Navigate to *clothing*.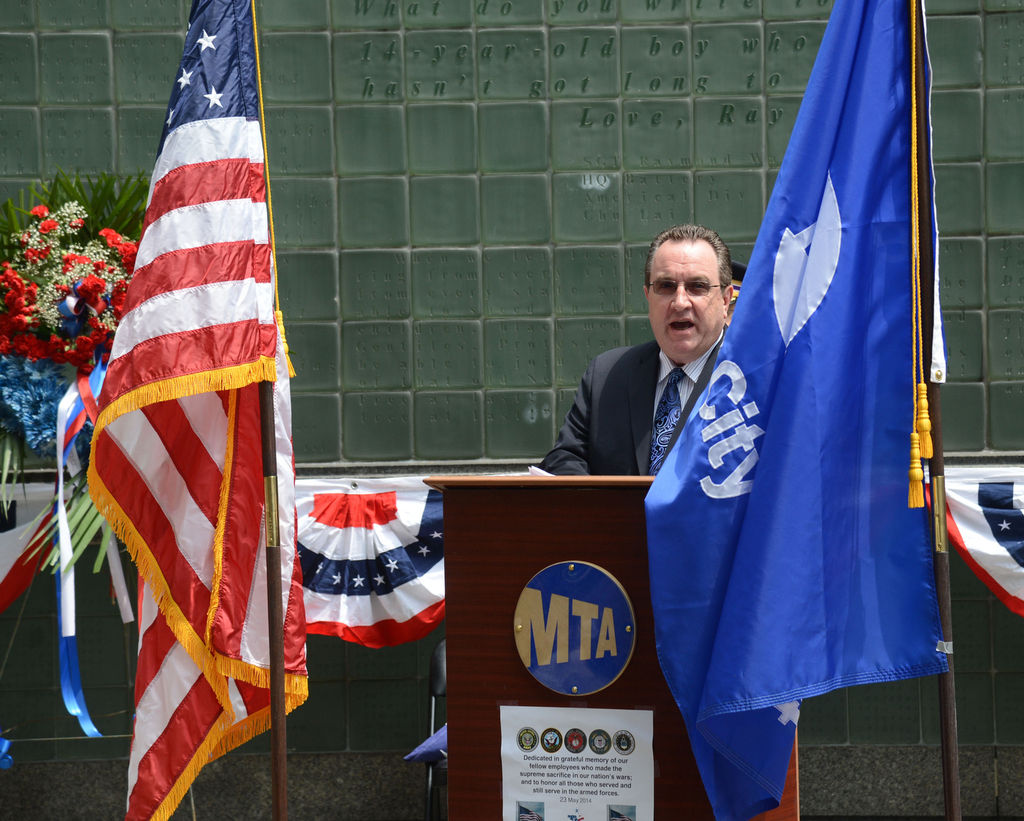
Navigation target: [left=527, top=301, right=772, bottom=505].
